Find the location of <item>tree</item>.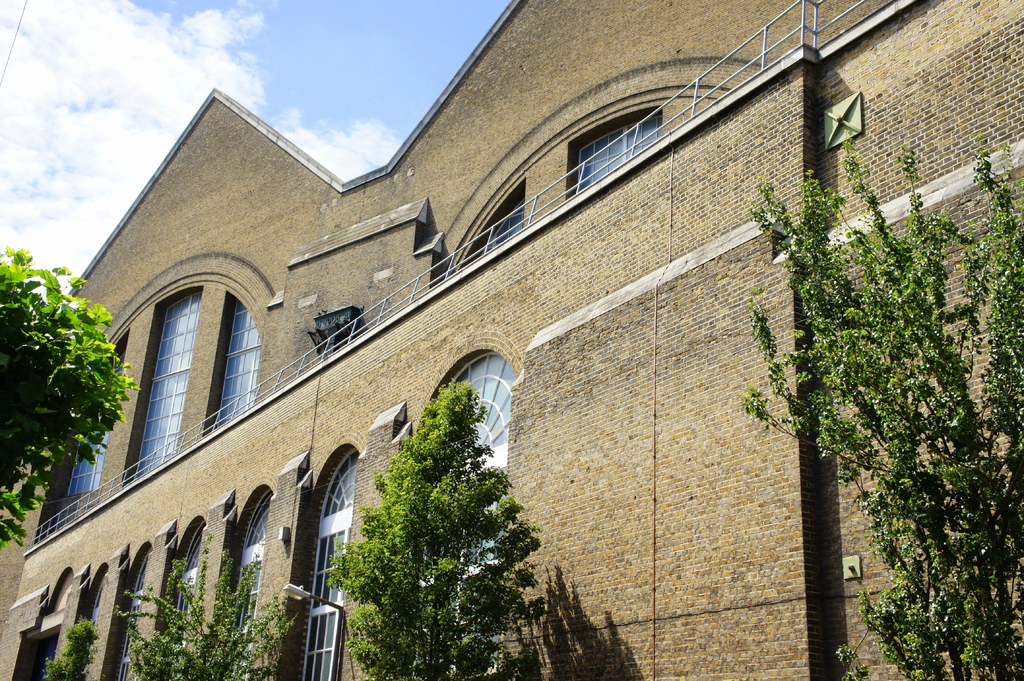
Location: left=0, top=245, right=141, bottom=551.
